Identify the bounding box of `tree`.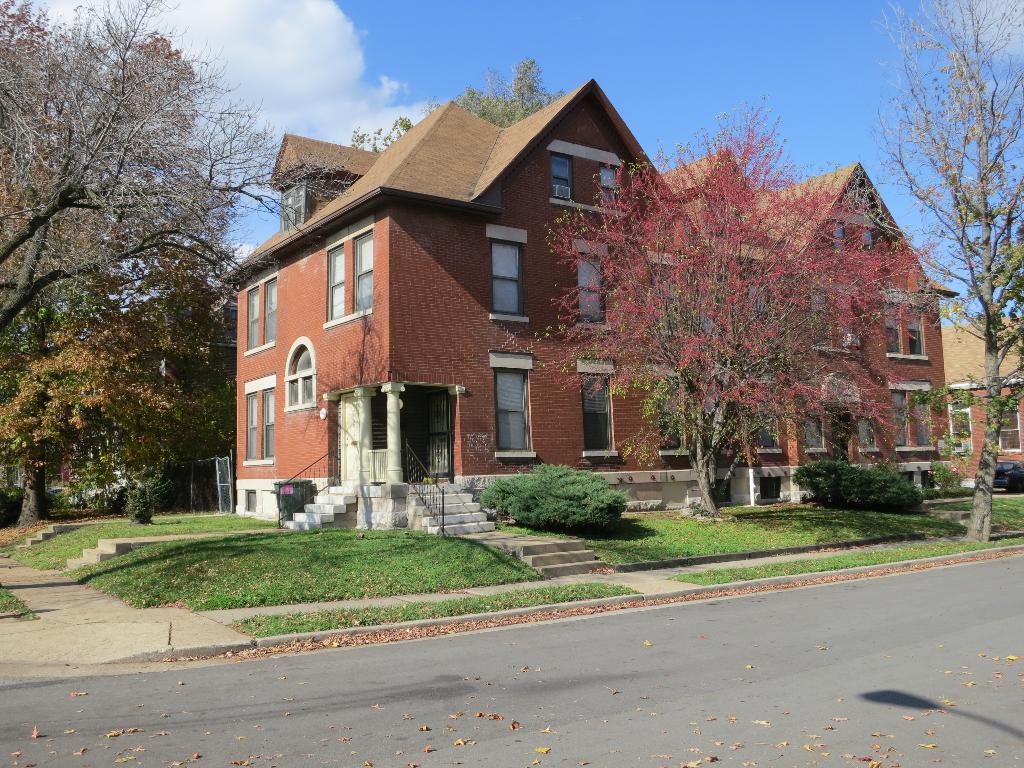
box=[855, 0, 1023, 544].
